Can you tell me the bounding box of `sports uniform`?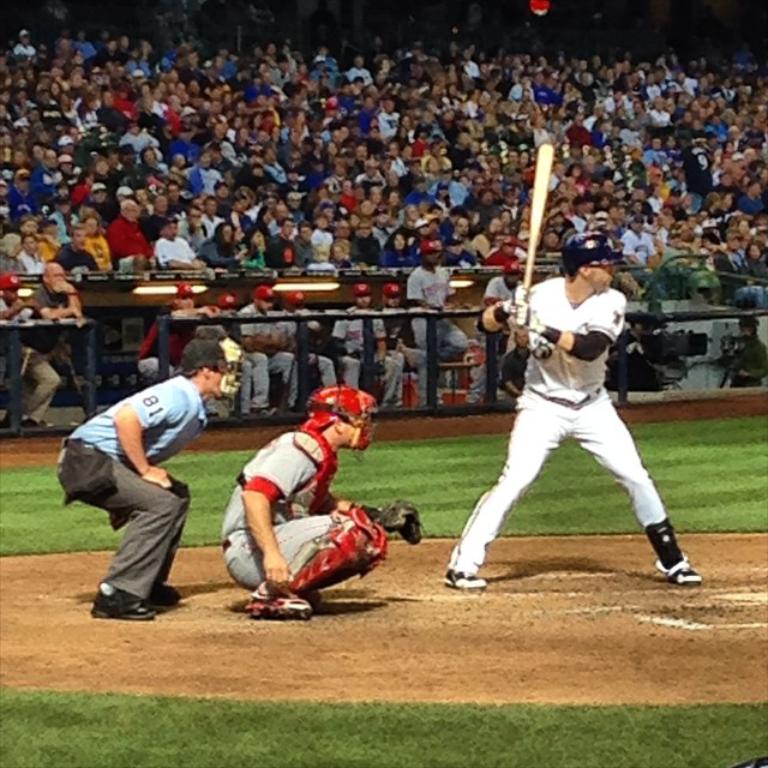
246,286,298,413.
